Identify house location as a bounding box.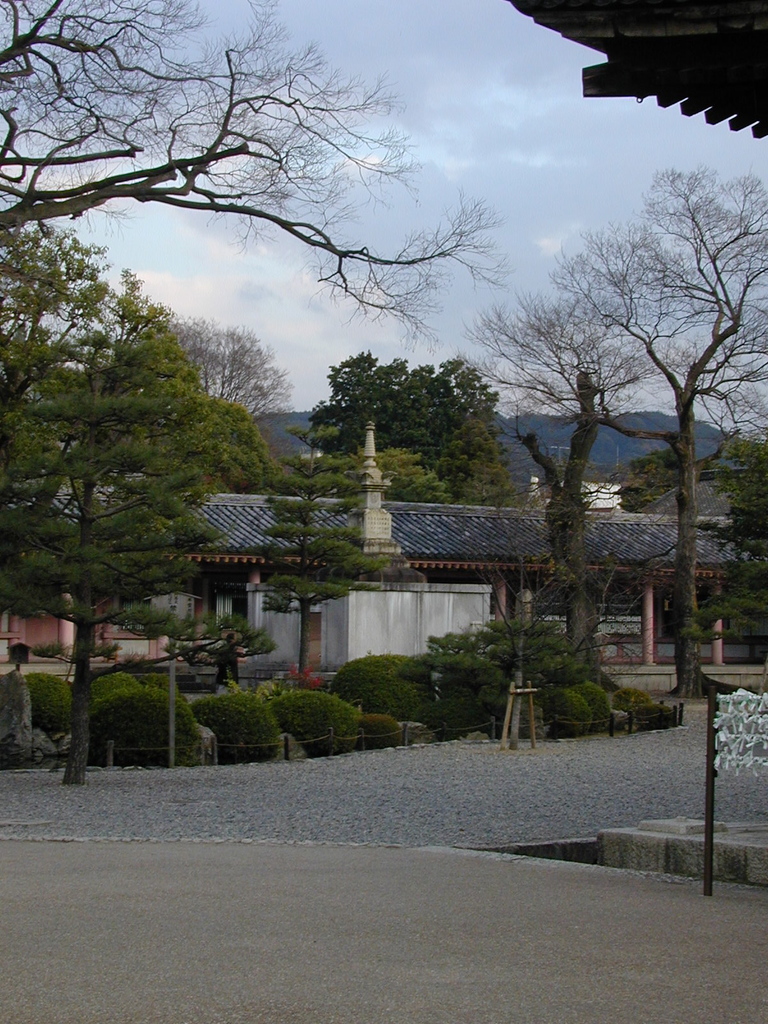
BBox(0, 487, 767, 698).
